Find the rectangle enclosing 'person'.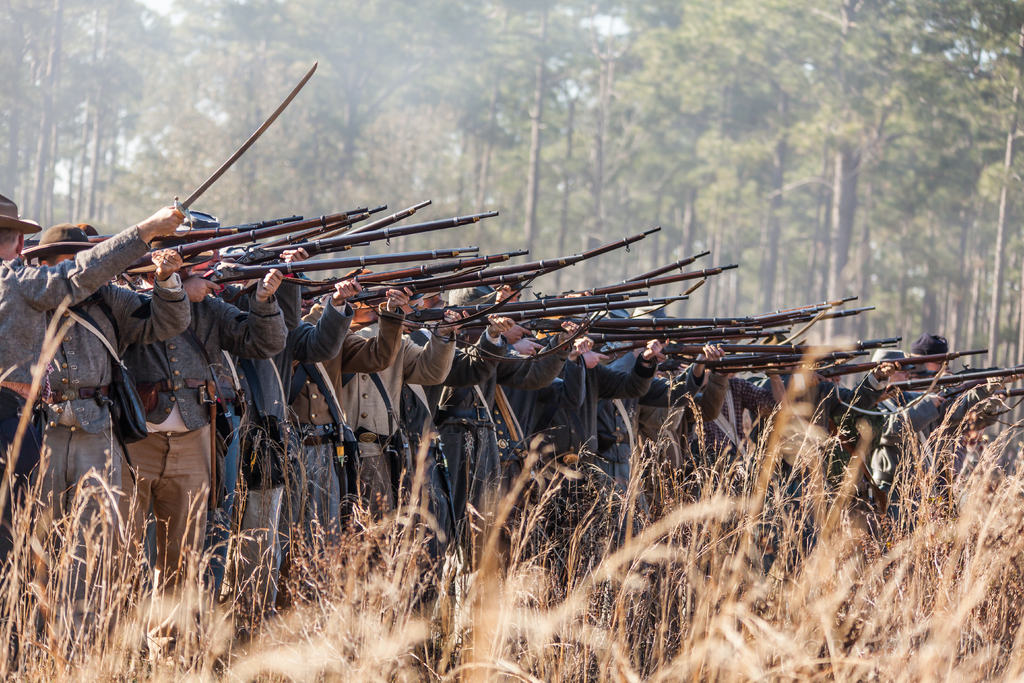
pyautogui.locateOnScreen(0, 195, 184, 559).
